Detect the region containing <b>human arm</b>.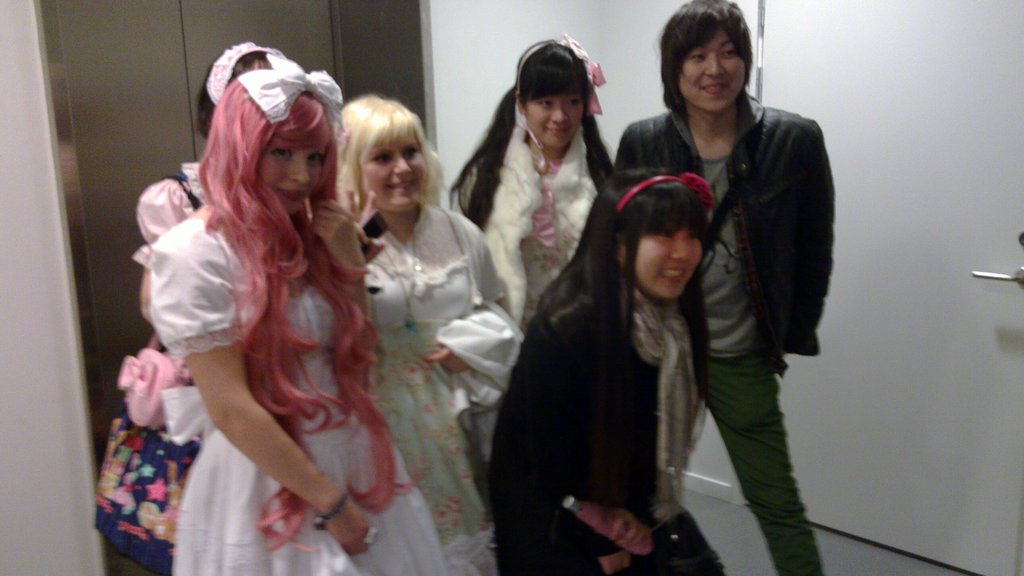
{"left": 421, "top": 212, "right": 512, "bottom": 379}.
